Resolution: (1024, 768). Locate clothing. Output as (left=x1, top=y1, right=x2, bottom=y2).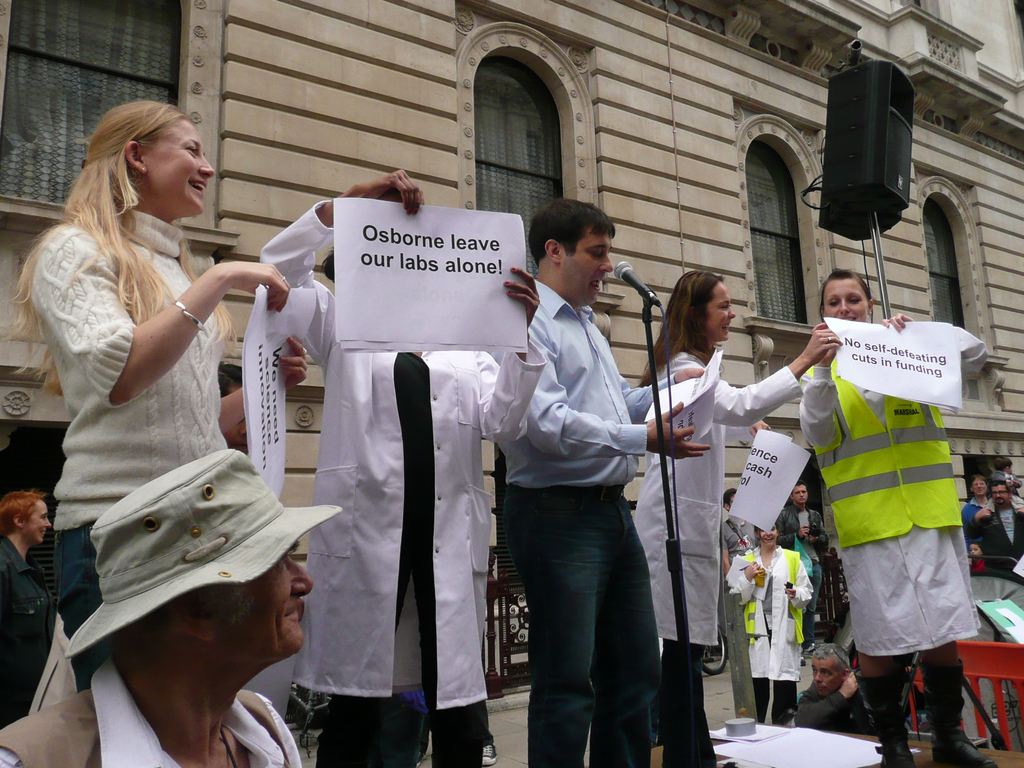
(left=962, top=505, right=989, bottom=546).
